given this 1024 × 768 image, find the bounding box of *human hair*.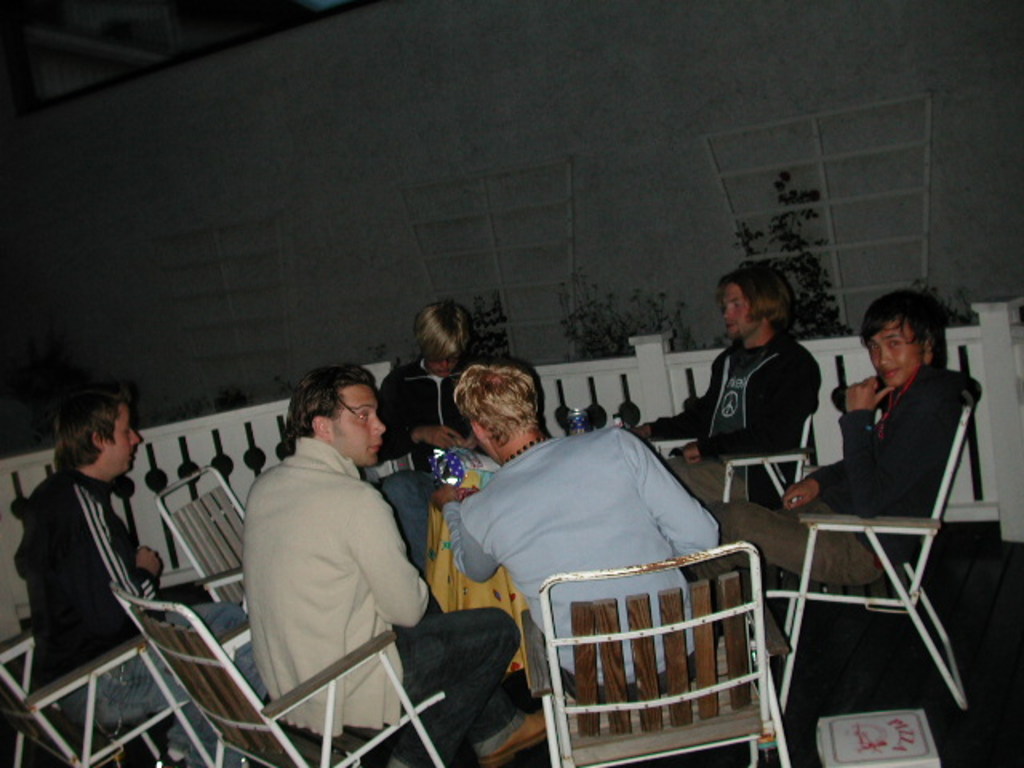
[46,384,128,469].
